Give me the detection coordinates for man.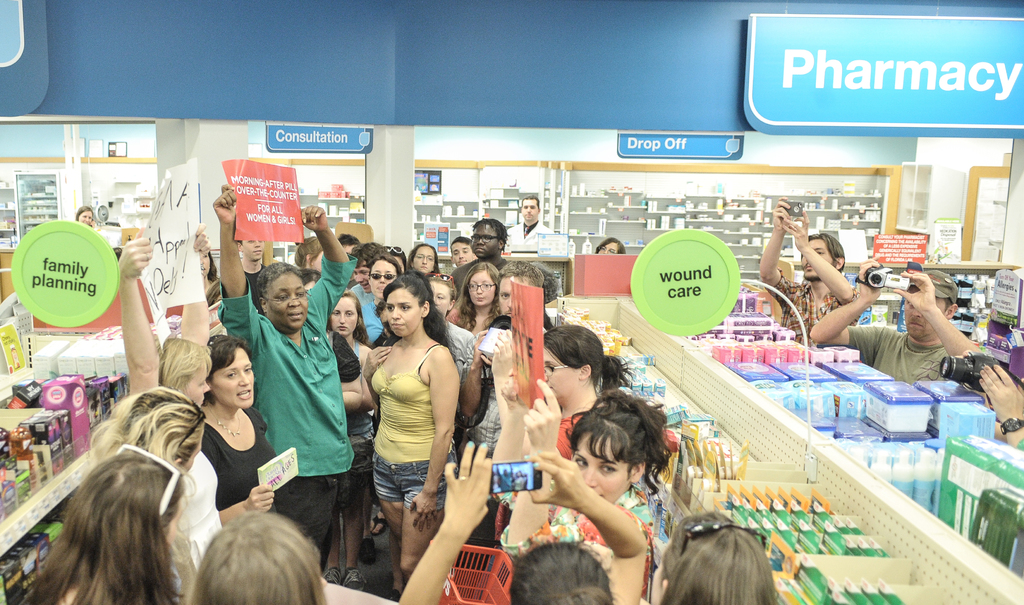
crop(240, 239, 273, 311).
